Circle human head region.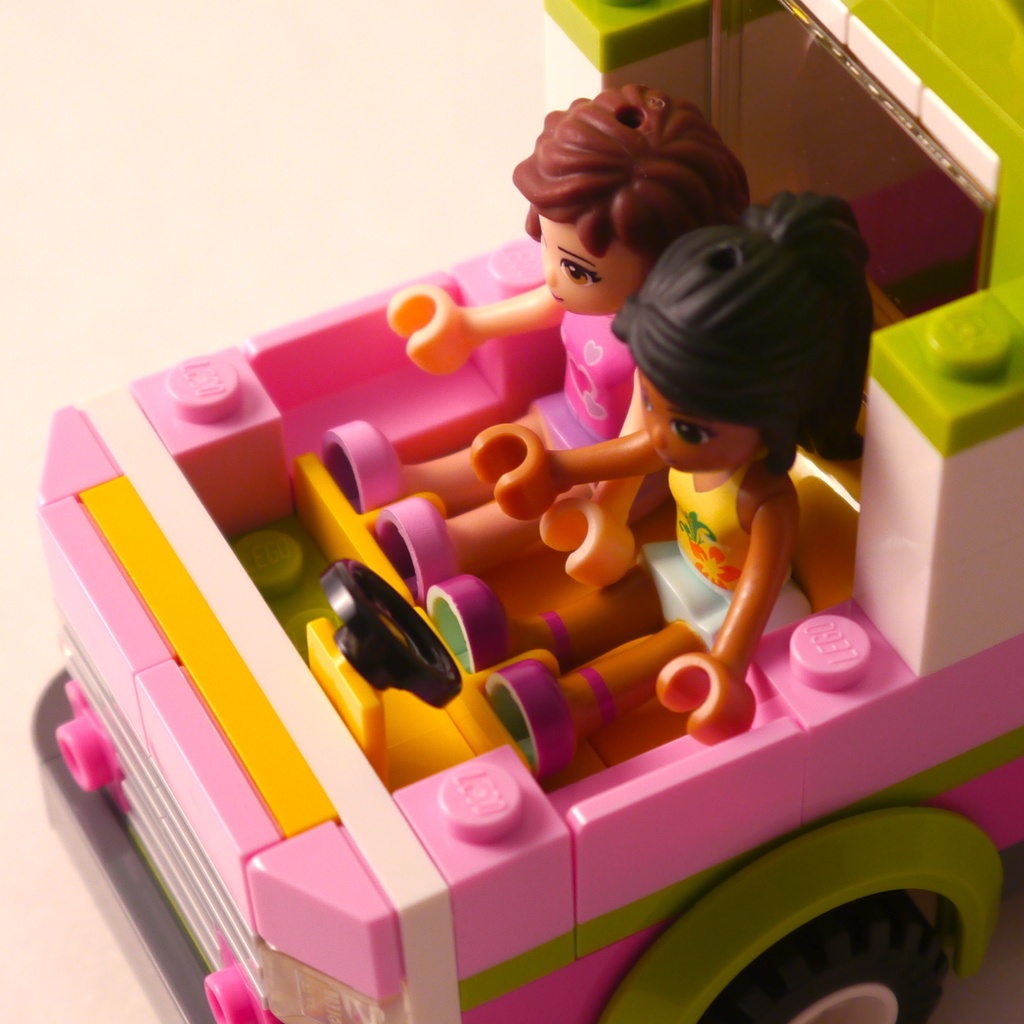
Region: bbox=[621, 216, 835, 475].
